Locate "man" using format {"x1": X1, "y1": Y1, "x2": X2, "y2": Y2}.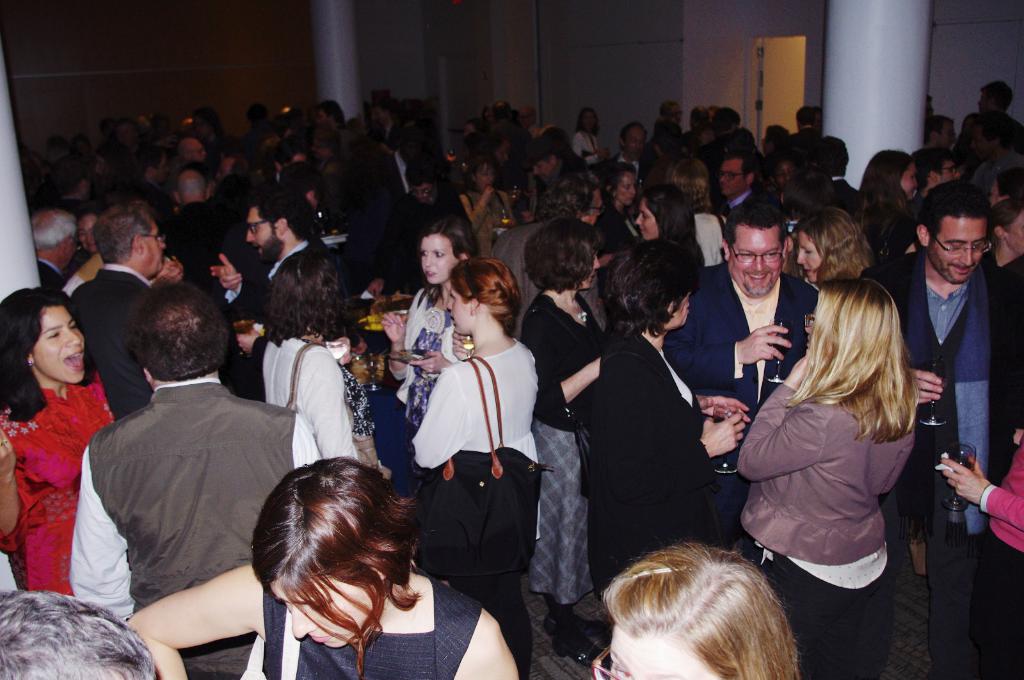
{"x1": 904, "y1": 143, "x2": 972, "y2": 225}.
